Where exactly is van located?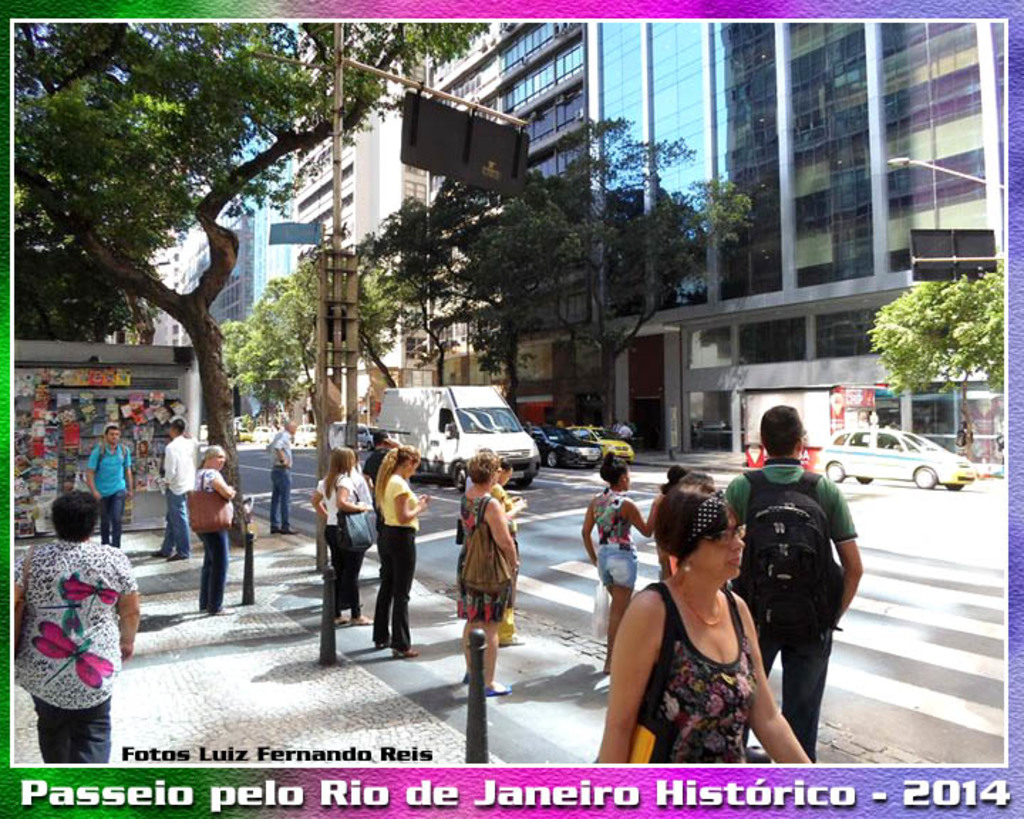
Its bounding box is (374,385,543,493).
